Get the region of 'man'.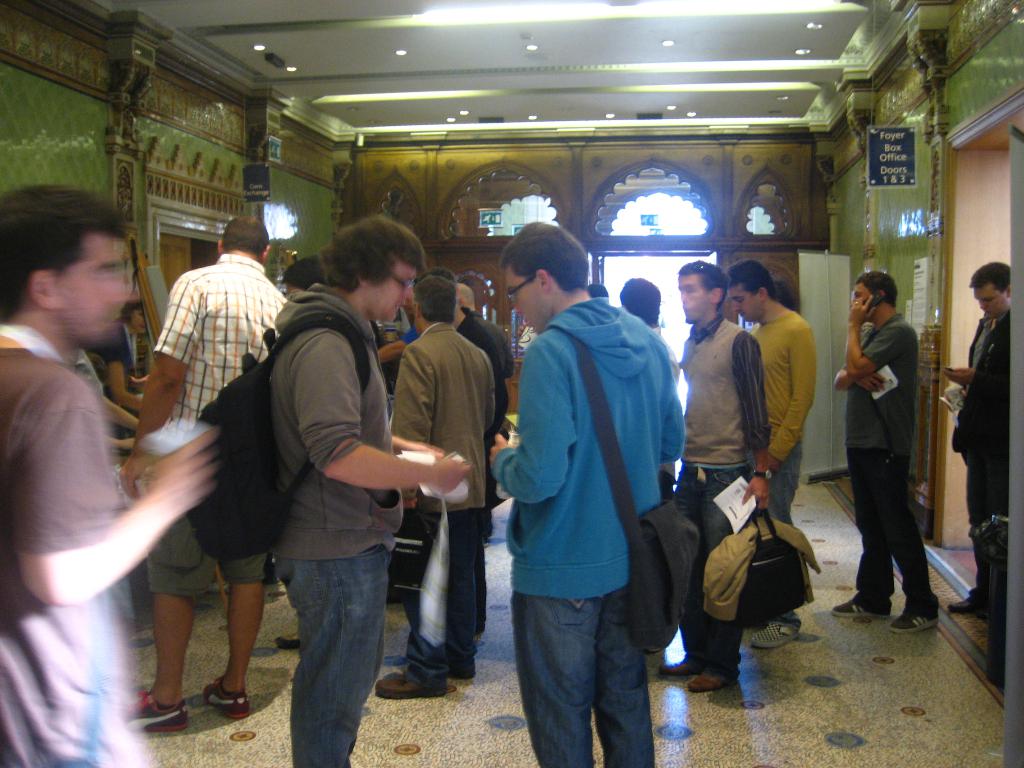
(728,264,820,651).
